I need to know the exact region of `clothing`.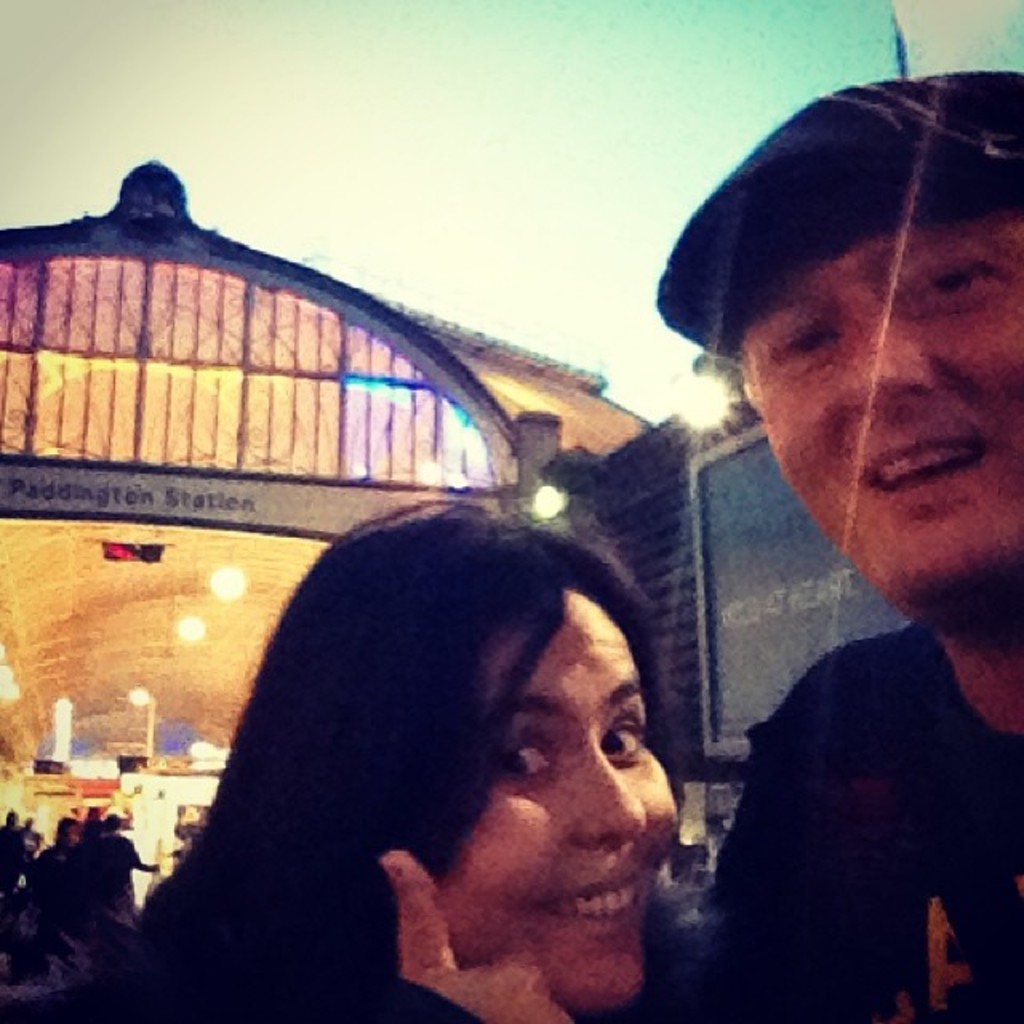
Region: <box>696,586,1022,1022</box>.
